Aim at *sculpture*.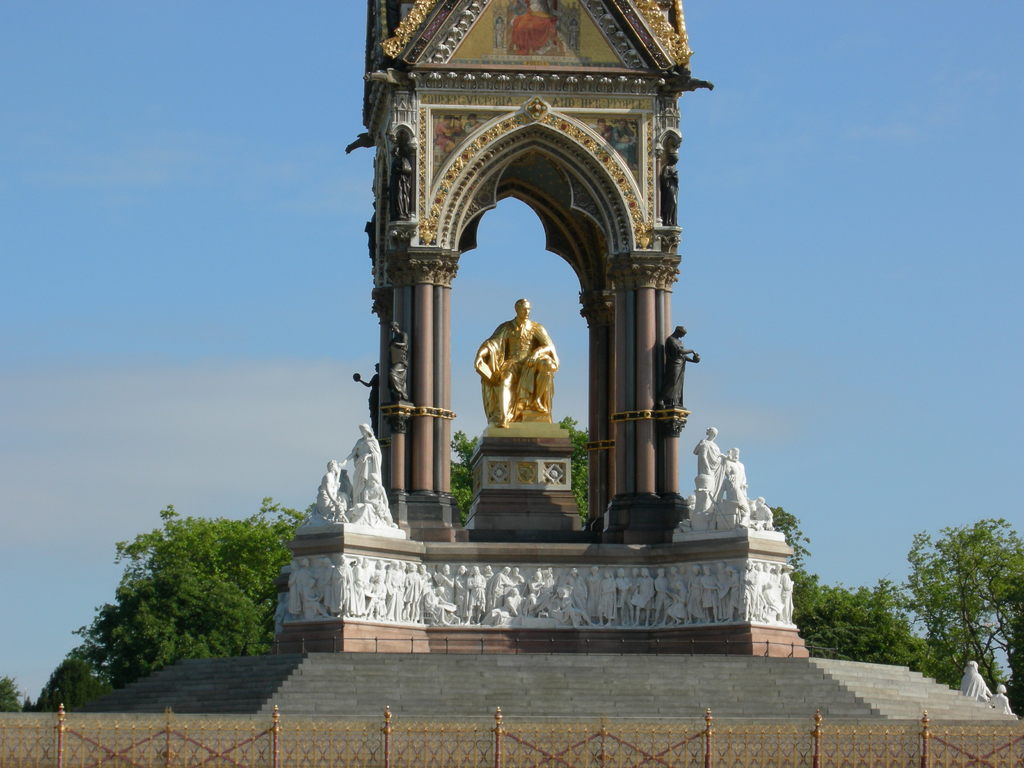
Aimed at box=[486, 563, 517, 610].
